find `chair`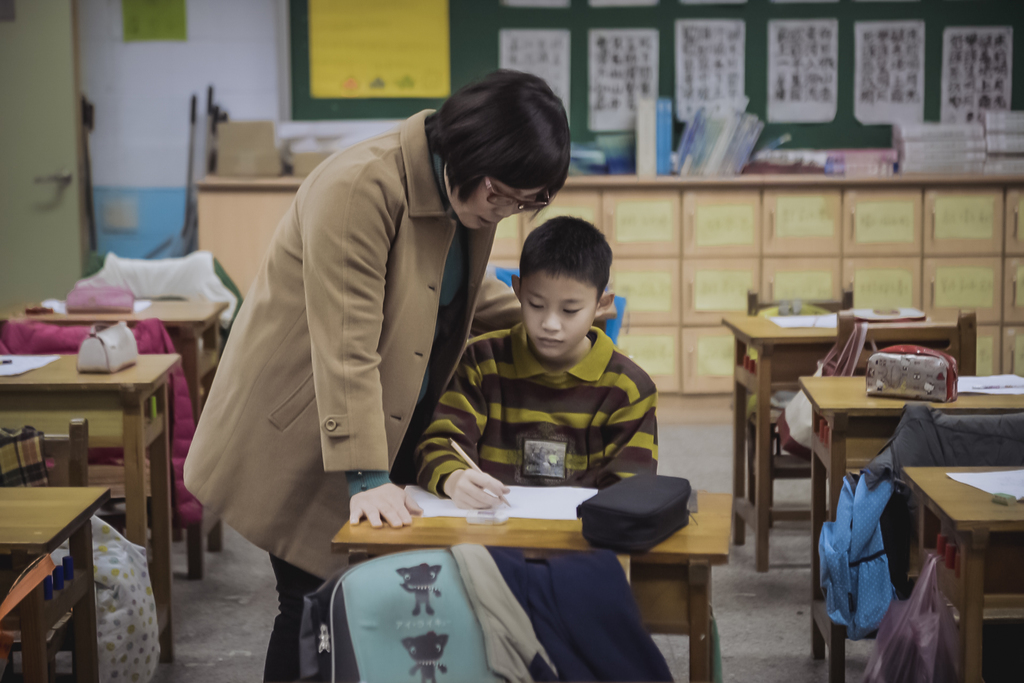
[left=169, top=296, right=227, bottom=579]
